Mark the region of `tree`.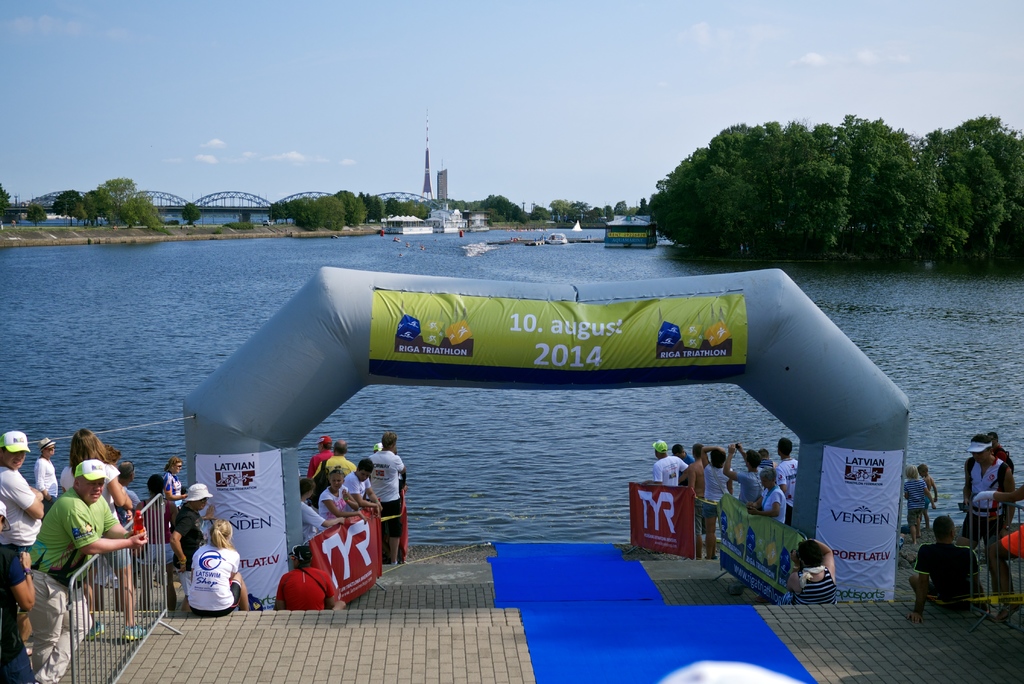
Region: [265,201,289,225].
